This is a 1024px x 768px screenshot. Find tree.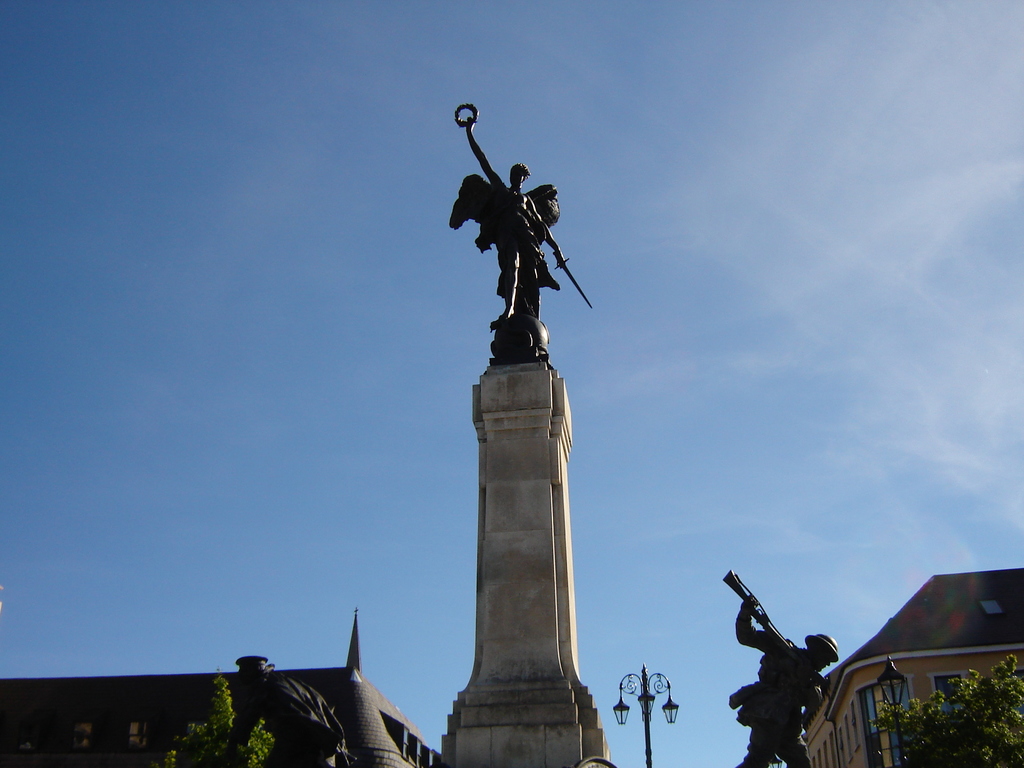
Bounding box: [x1=150, y1=669, x2=288, y2=767].
